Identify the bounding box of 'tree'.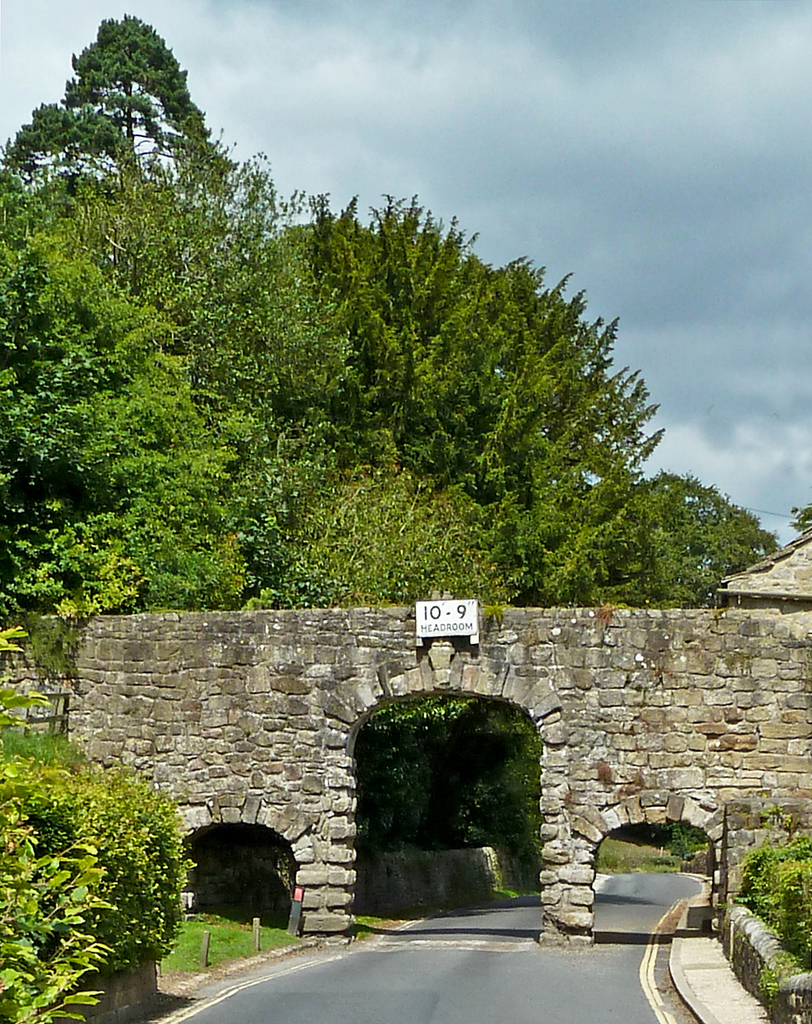
(0,731,198,1023).
